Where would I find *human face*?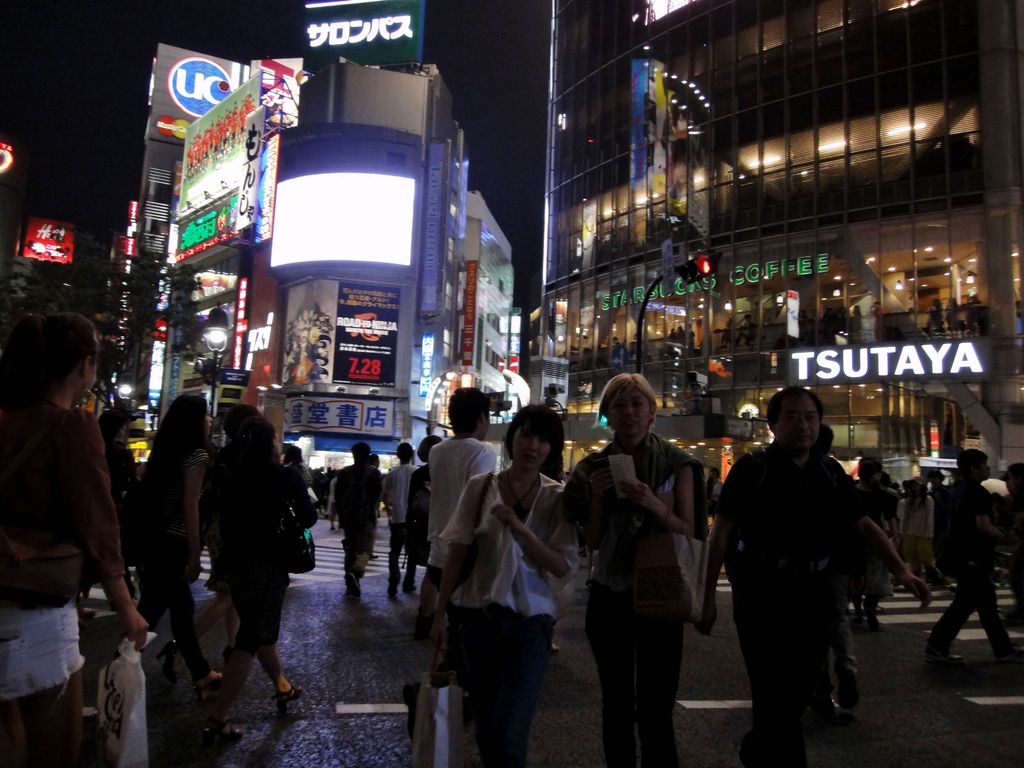
At <region>511, 422, 551, 466</region>.
